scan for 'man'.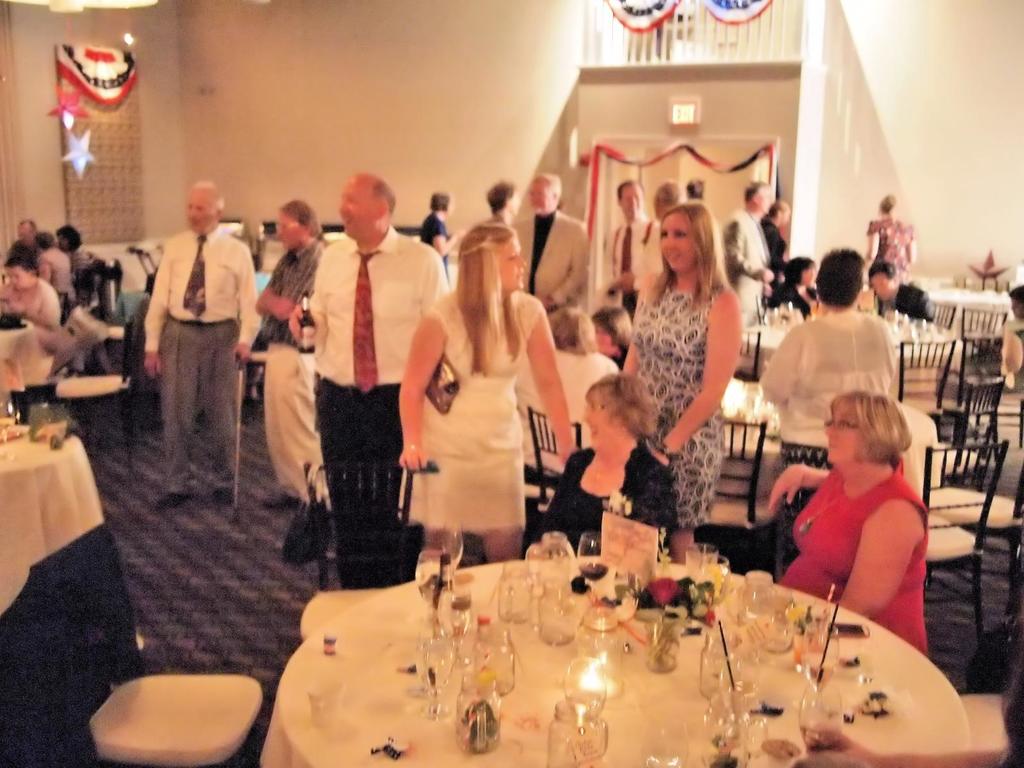
Scan result: box=[307, 173, 452, 598].
